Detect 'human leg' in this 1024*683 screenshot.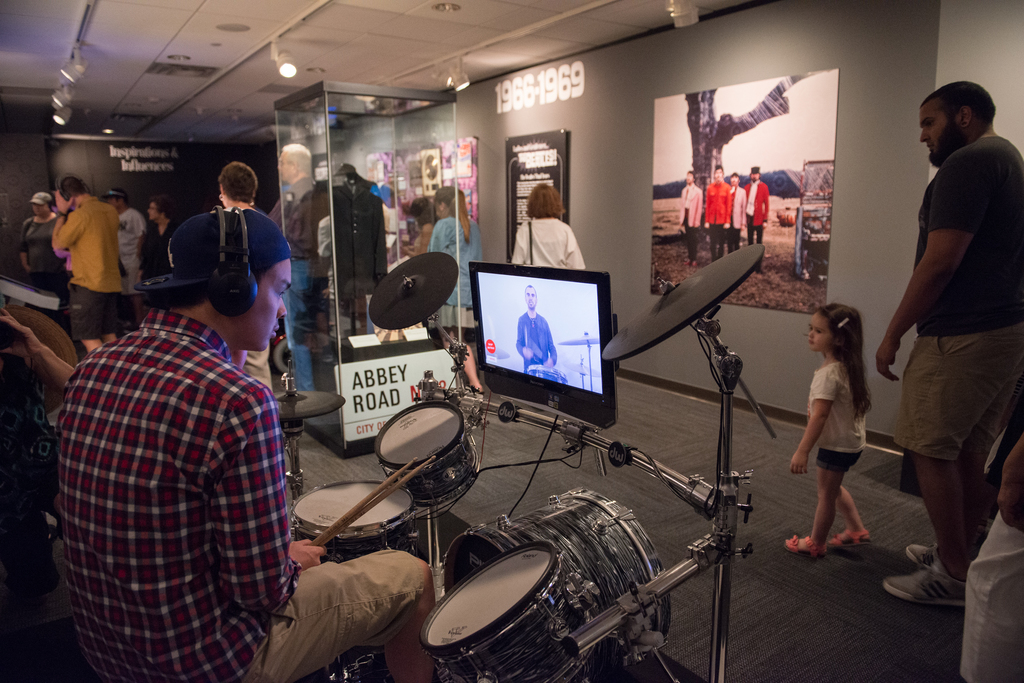
Detection: x1=785, y1=465, x2=845, y2=556.
